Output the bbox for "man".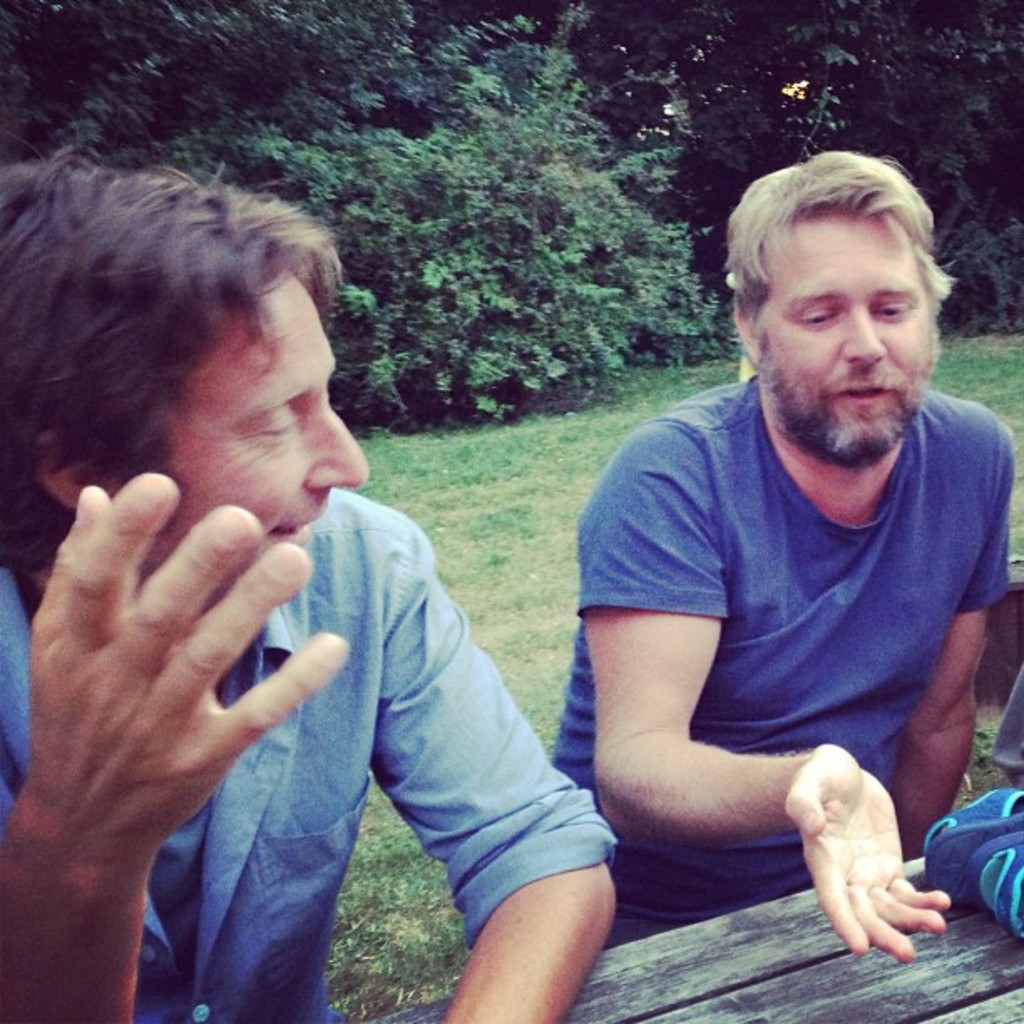
<box>537,147,1023,986</box>.
